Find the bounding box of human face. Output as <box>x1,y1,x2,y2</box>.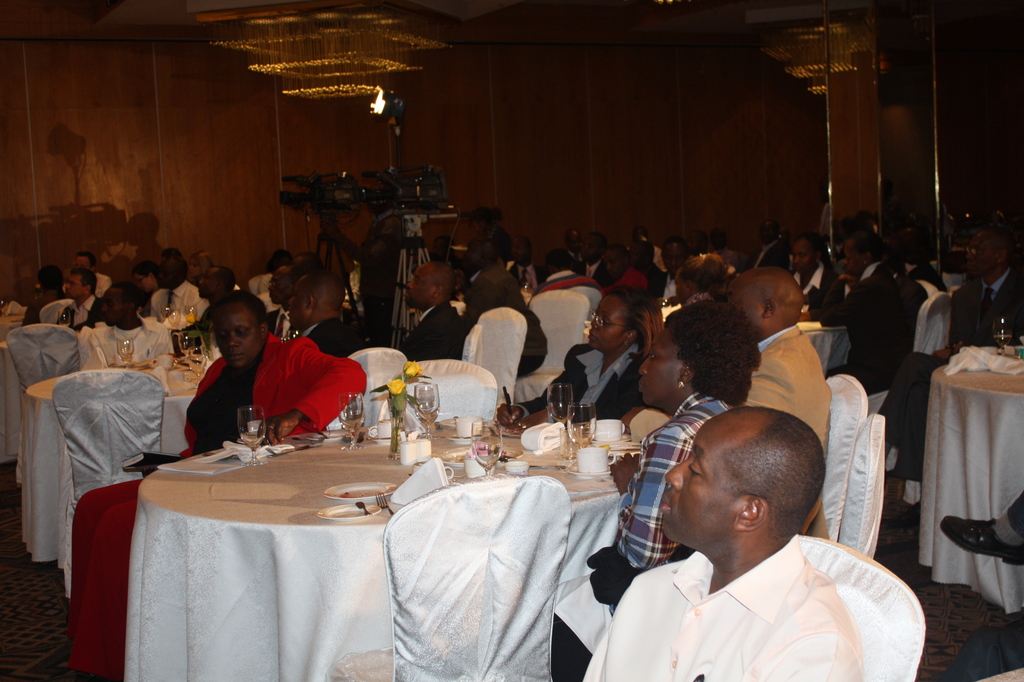
<box>840,240,861,273</box>.
